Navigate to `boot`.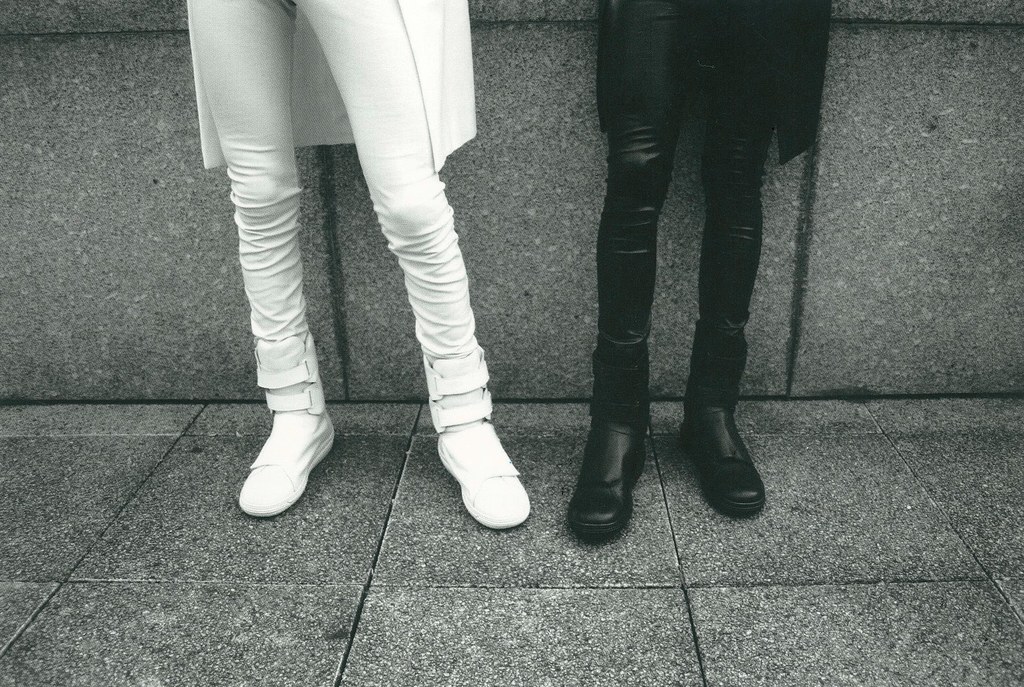
Navigation target: bbox=(566, 322, 645, 547).
